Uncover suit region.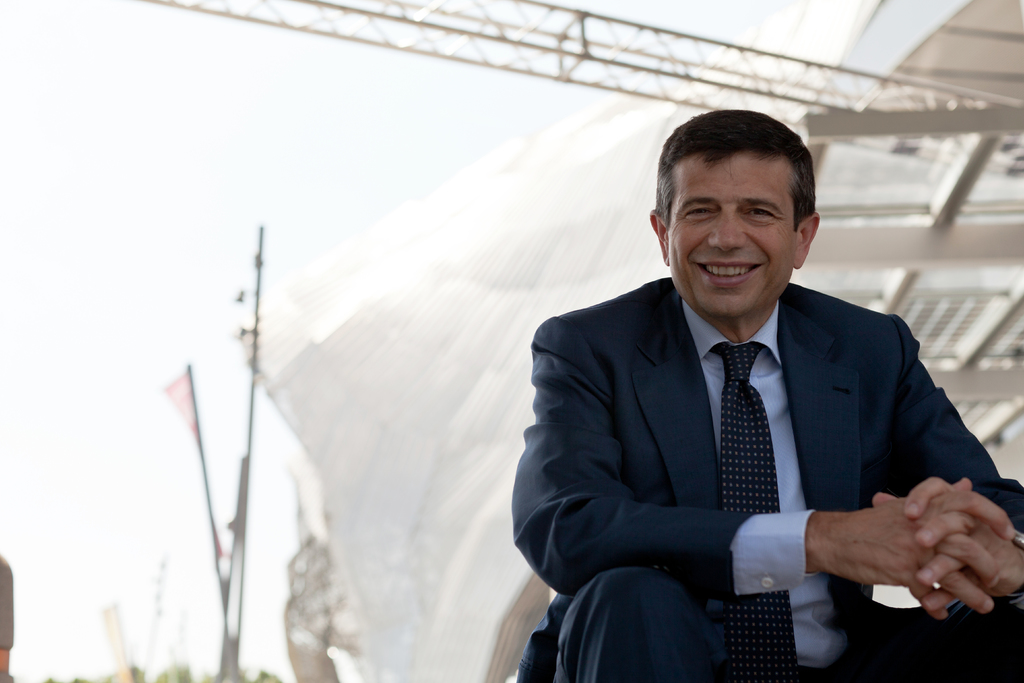
Uncovered: [left=509, top=204, right=992, bottom=662].
